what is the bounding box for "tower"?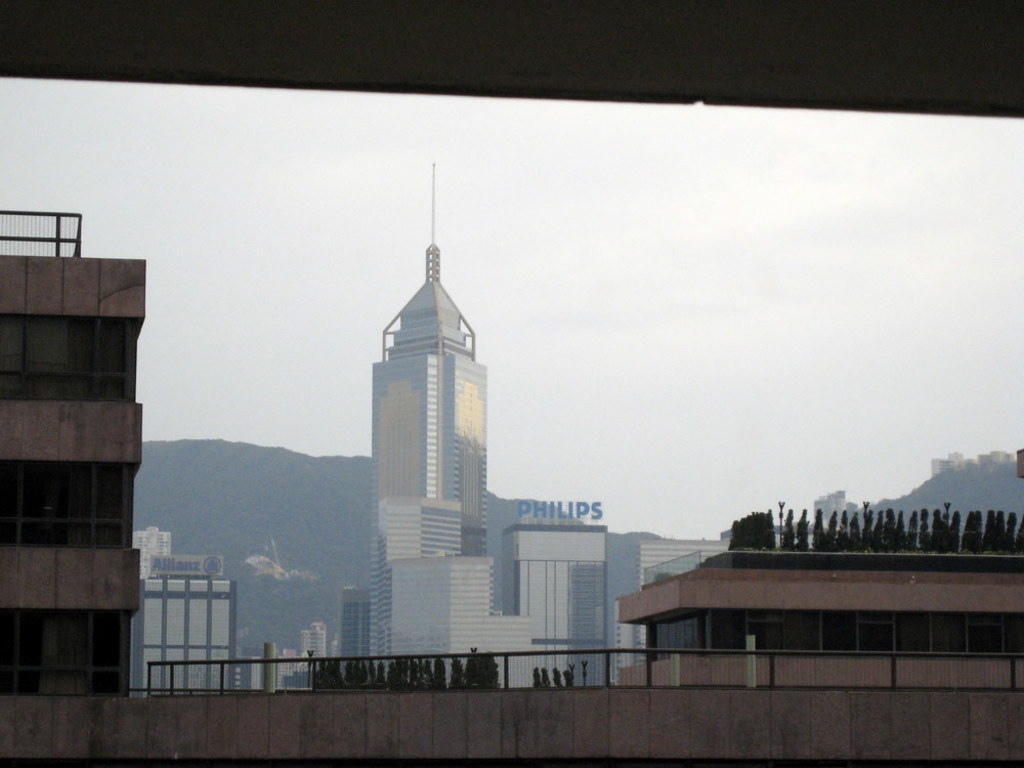
pyautogui.locateOnScreen(119, 541, 227, 716).
